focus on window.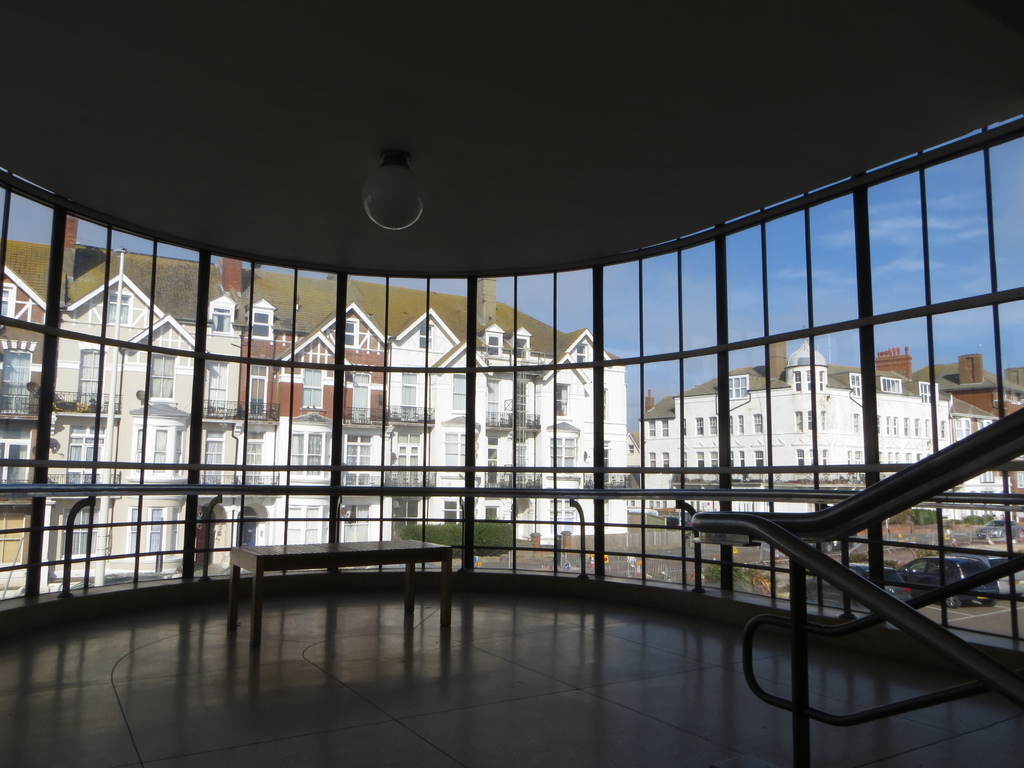
Focused at [x1=916, y1=381, x2=938, y2=403].
